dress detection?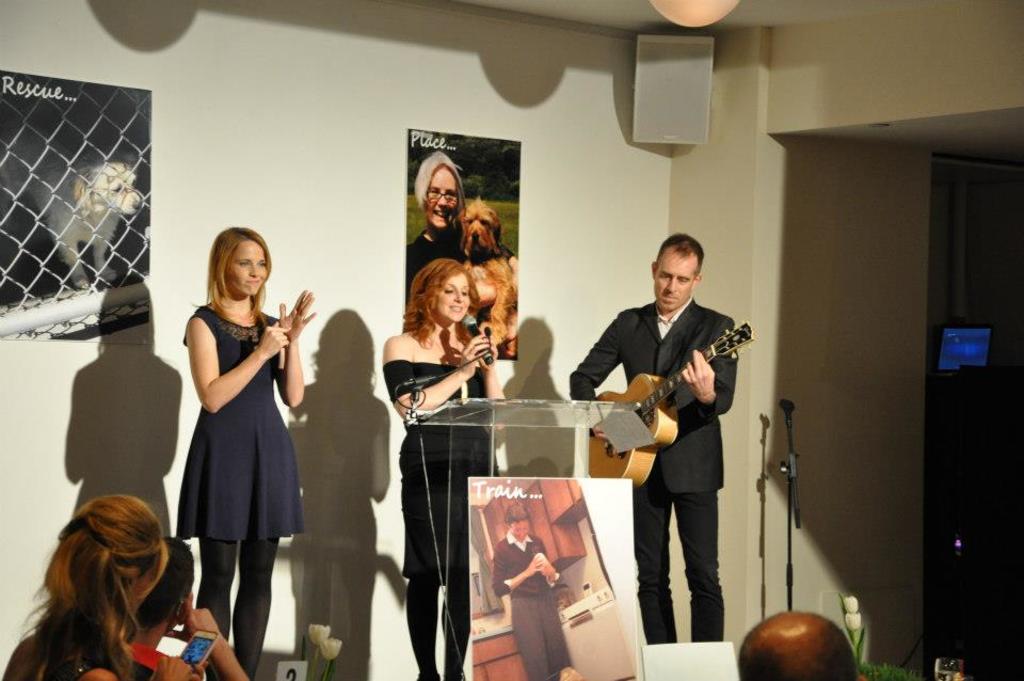
l=173, t=306, r=303, b=547
